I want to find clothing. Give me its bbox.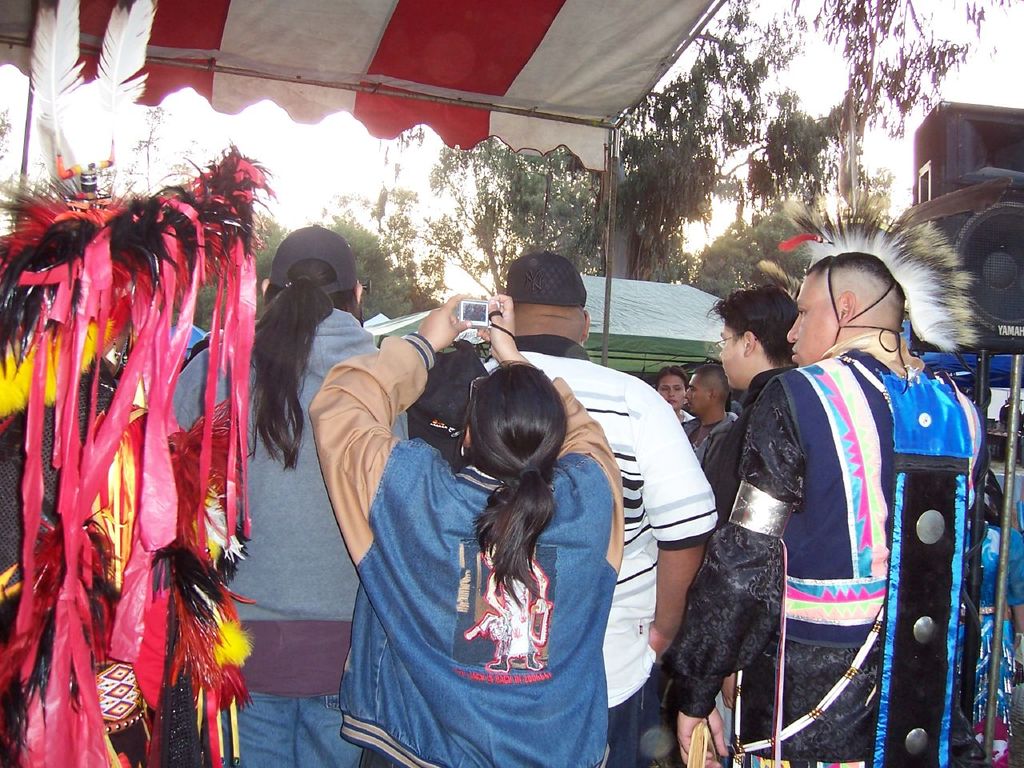
[477, 335, 717, 766].
